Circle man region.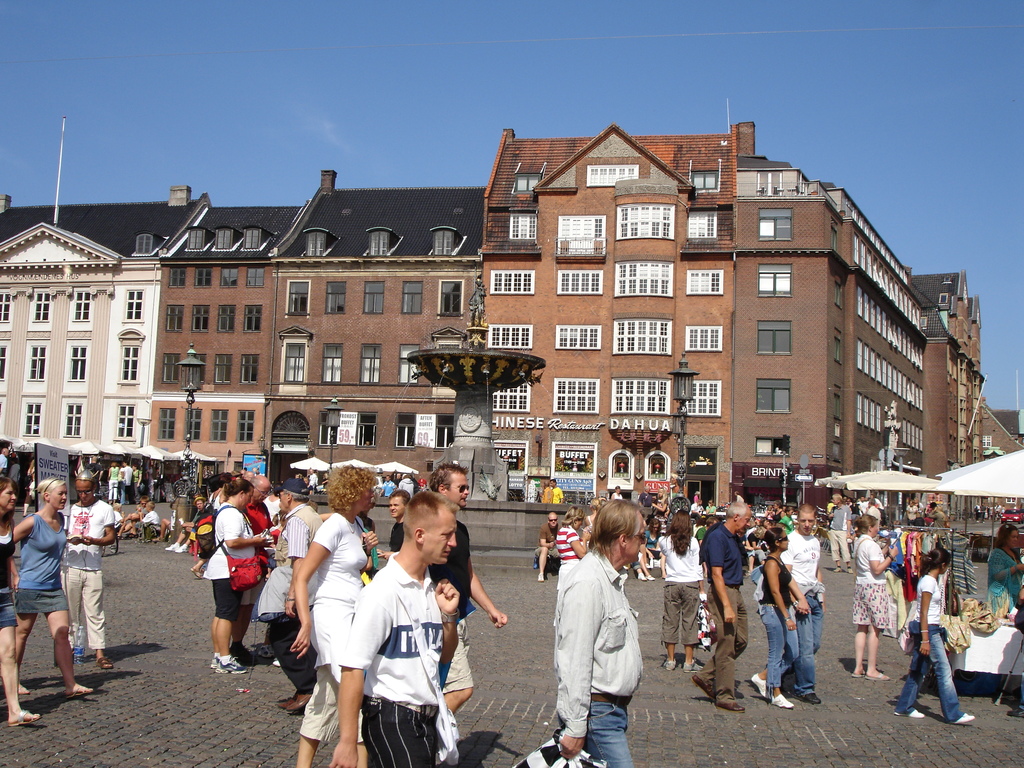
Region: {"left": 552, "top": 497, "right": 646, "bottom": 767}.
